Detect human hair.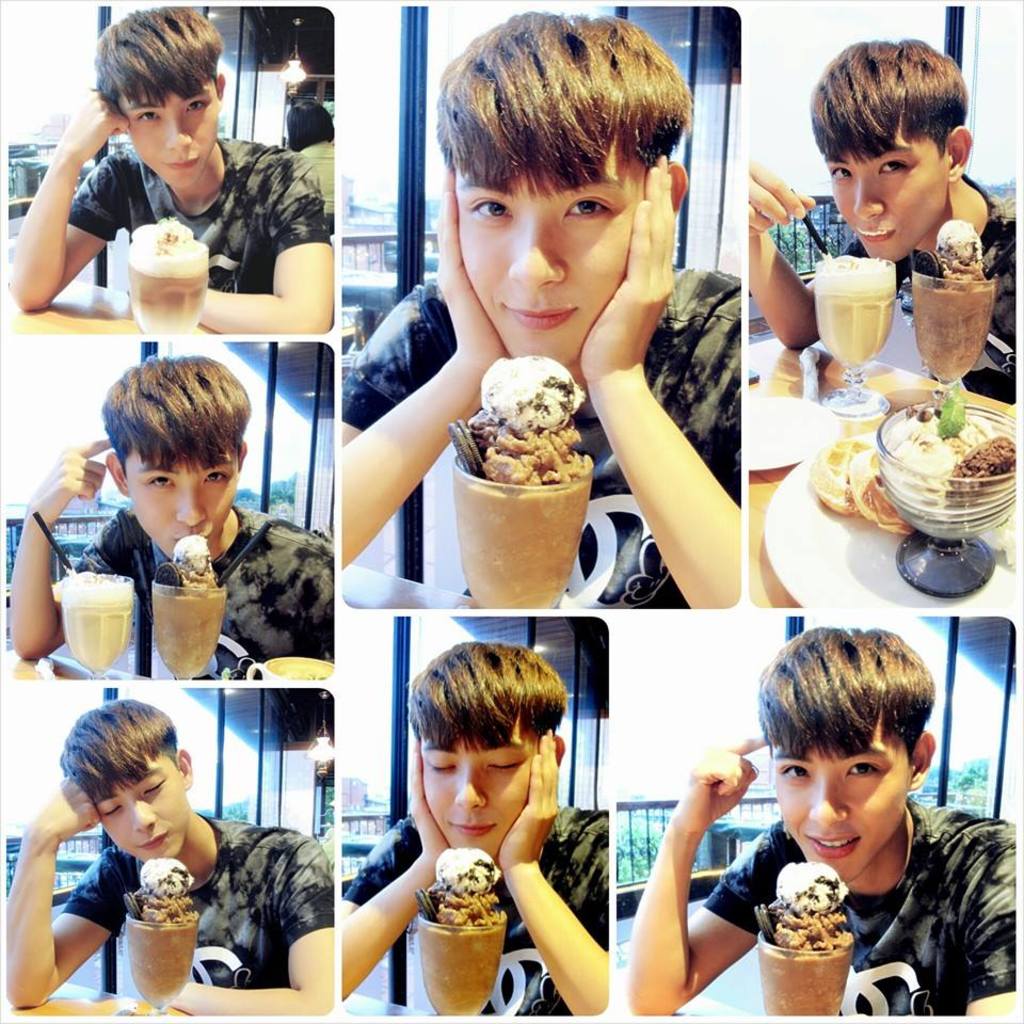
Detected at bbox(755, 625, 942, 771).
